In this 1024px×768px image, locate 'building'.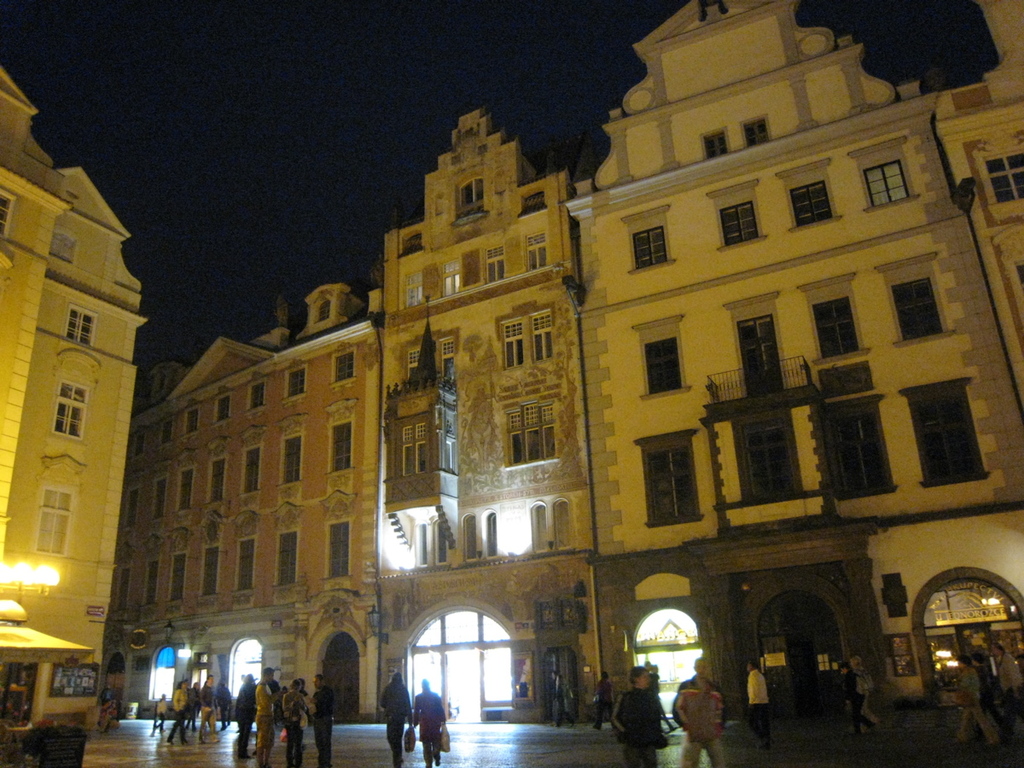
Bounding box: left=558, top=0, right=1023, bottom=713.
